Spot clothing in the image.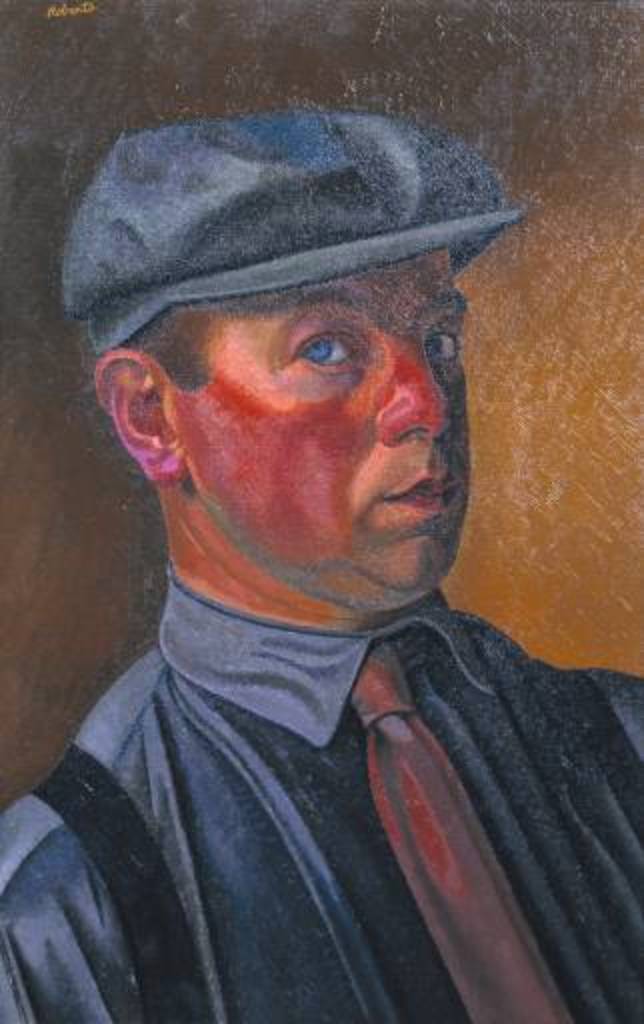
clothing found at rect(0, 560, 642, 1022).
